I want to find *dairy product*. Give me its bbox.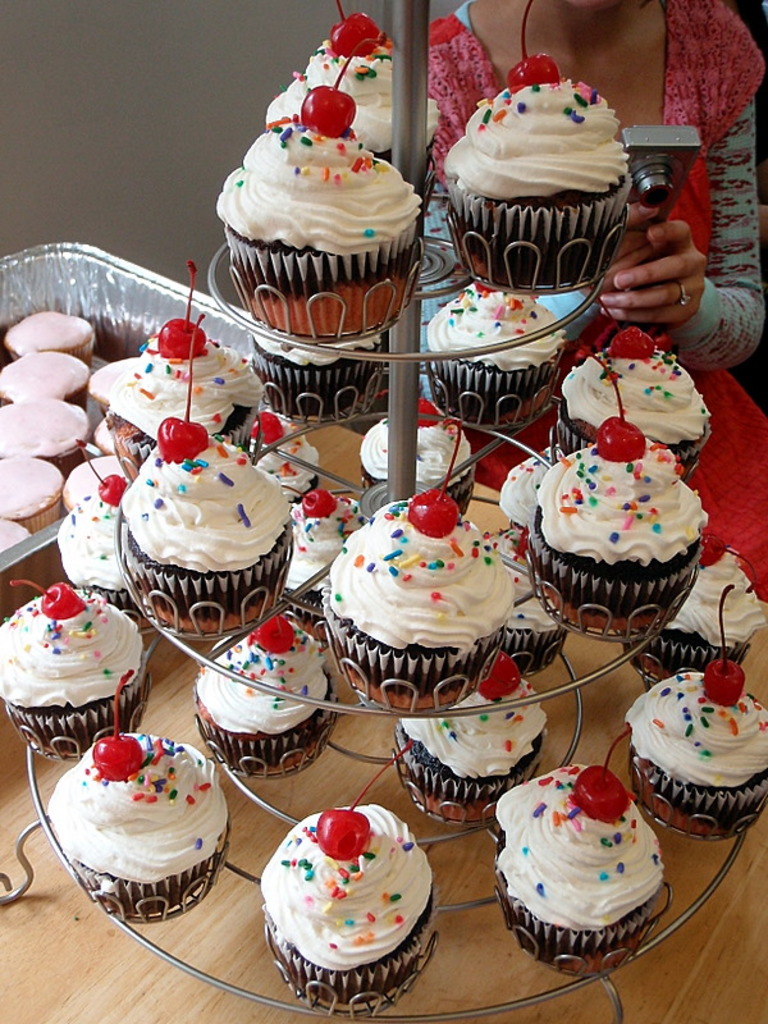
bbox=[342, 503, 512, 637].
